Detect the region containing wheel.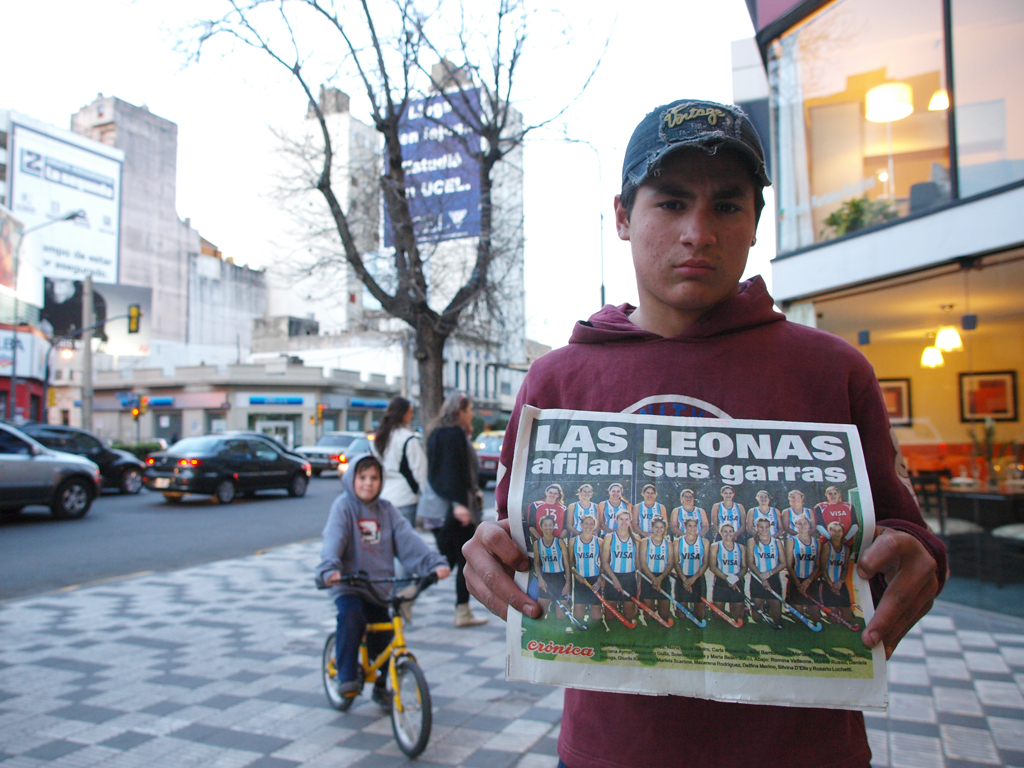
box(326, 626, 351, 709).
